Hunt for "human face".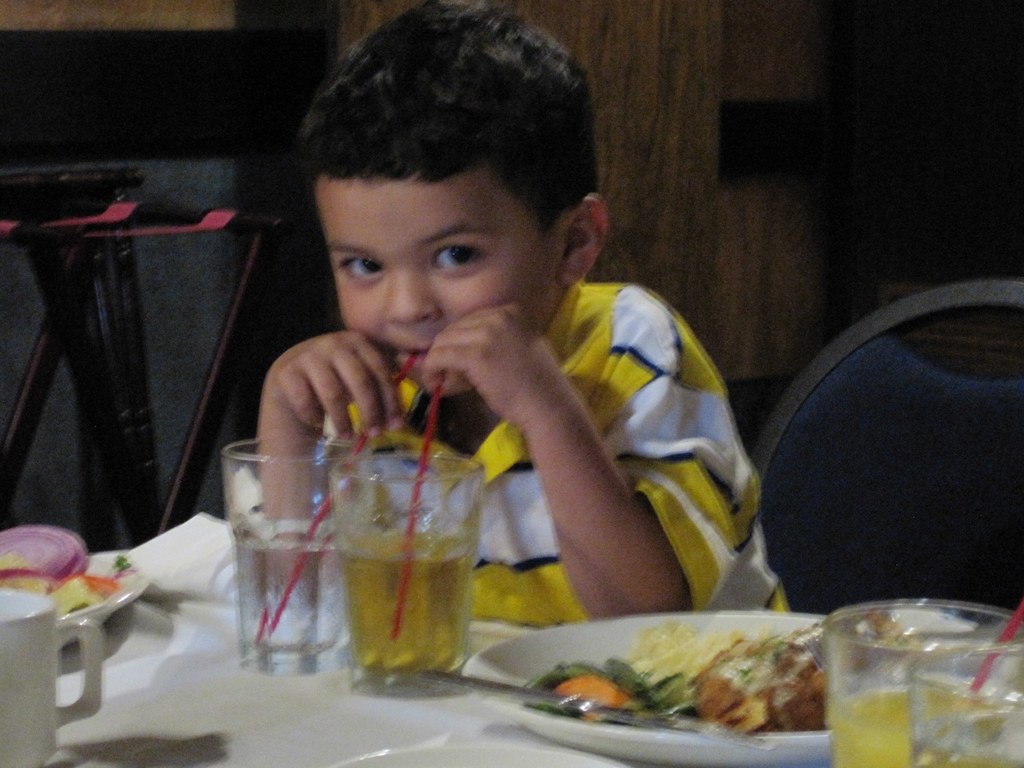
Hunted down at locate(308, 177, 557, 396).
